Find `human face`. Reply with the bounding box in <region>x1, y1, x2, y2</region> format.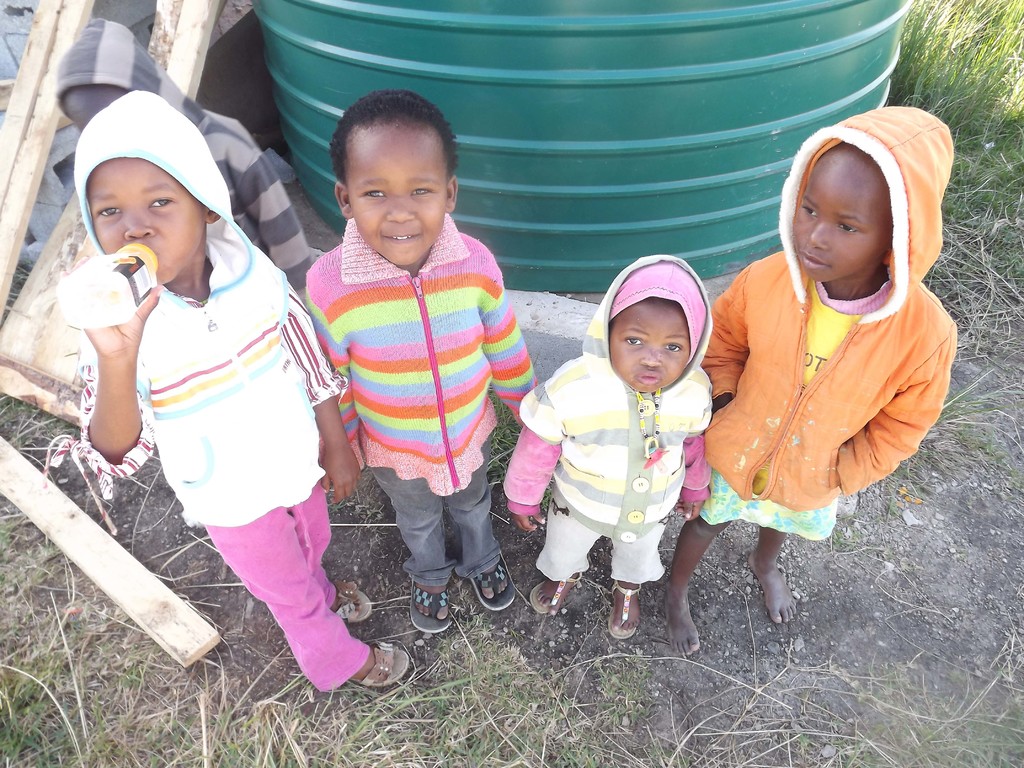
<region>88, 158, 204, 282</region>.
